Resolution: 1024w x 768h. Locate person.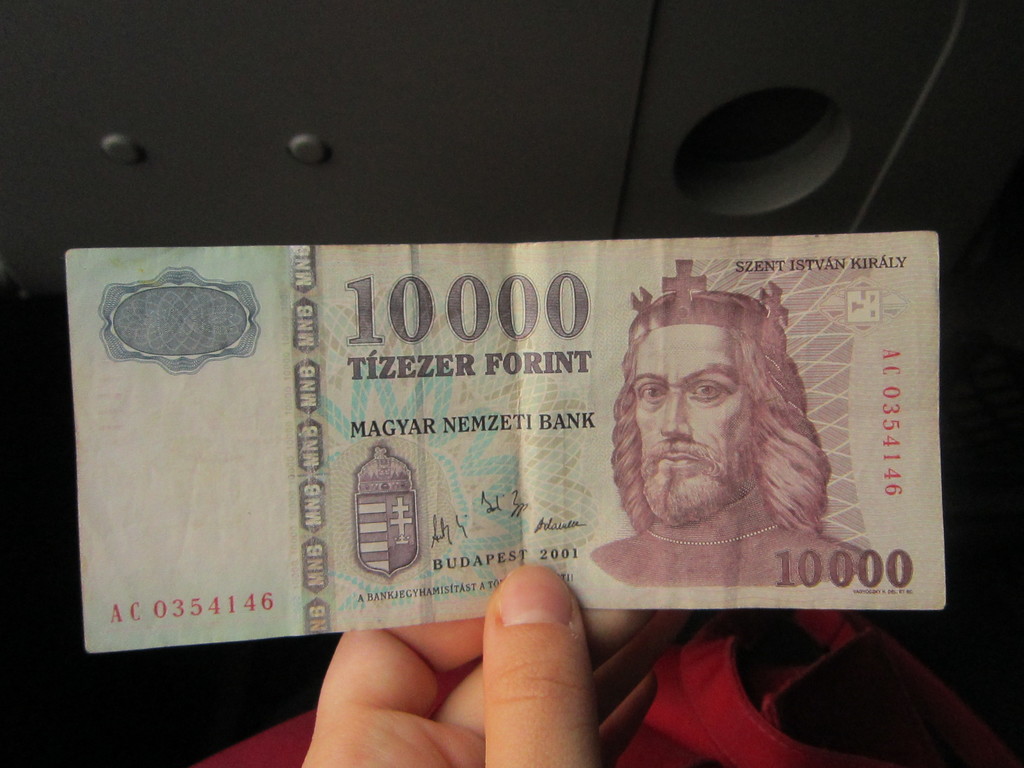
locate(177, 568, 1013, 767).
